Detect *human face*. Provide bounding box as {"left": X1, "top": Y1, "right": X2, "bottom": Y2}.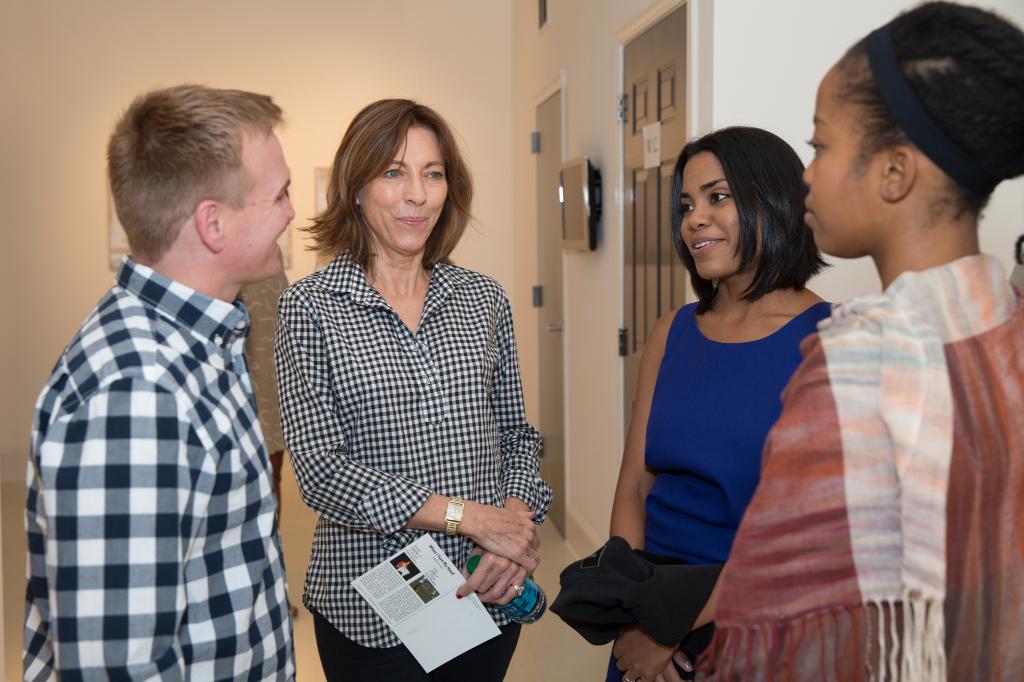
{"left": 229, "top": 129, "right": 298, "bottom": 281}.
